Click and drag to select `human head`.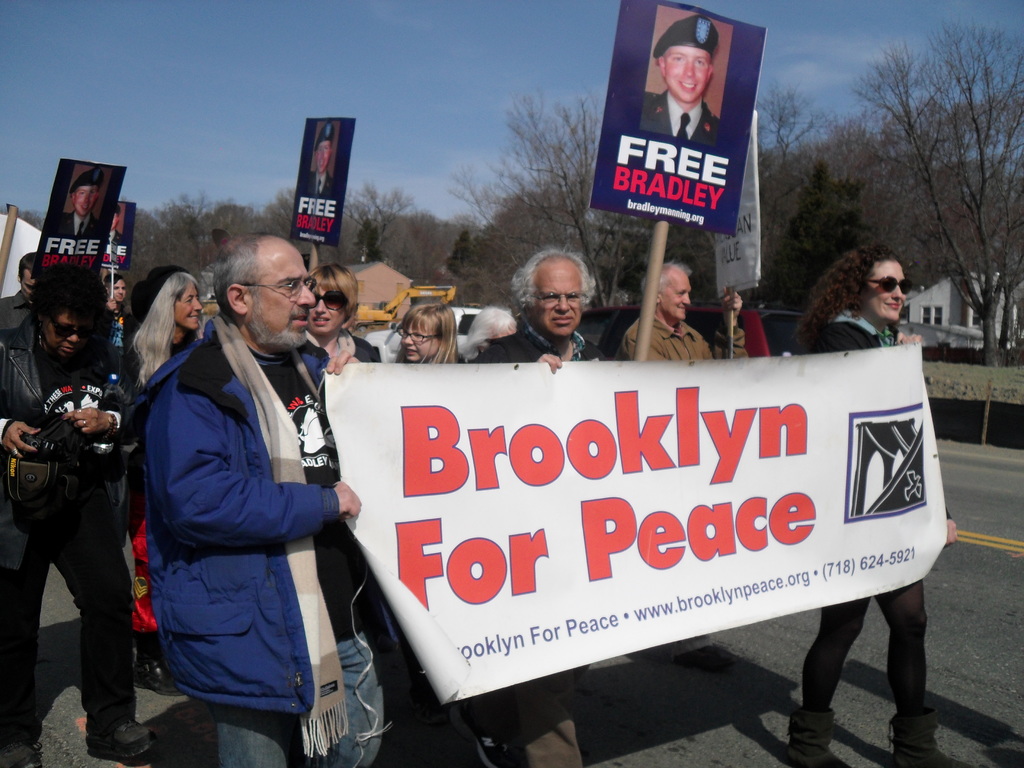
Selection: box=[209, 232, 318, 355].
